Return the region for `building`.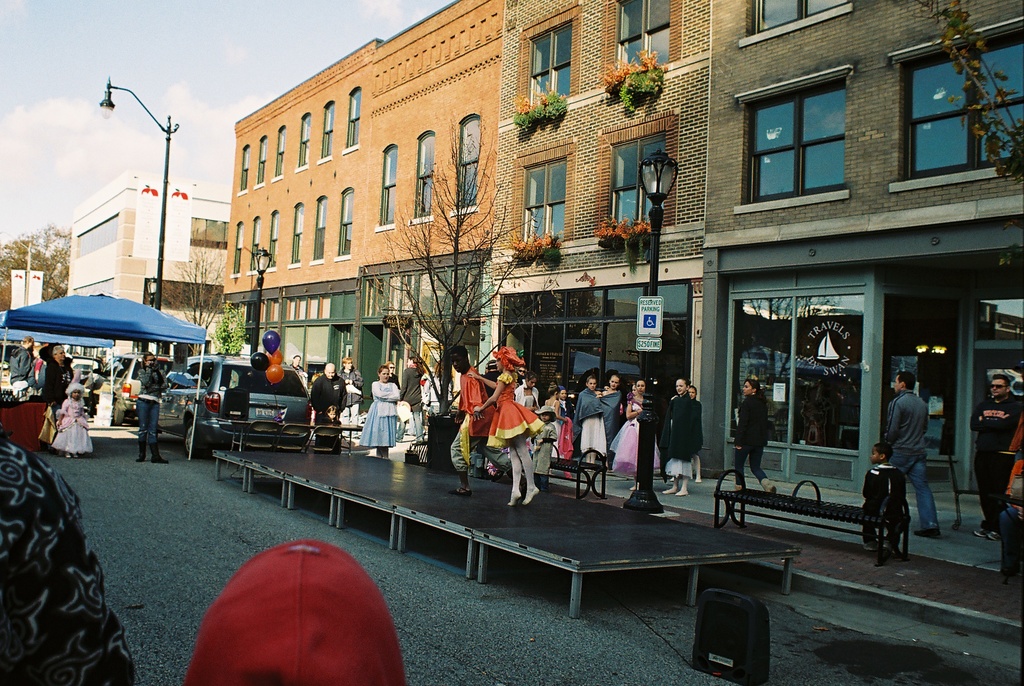
x1=492, y1=0, x2=715, y2=473.
